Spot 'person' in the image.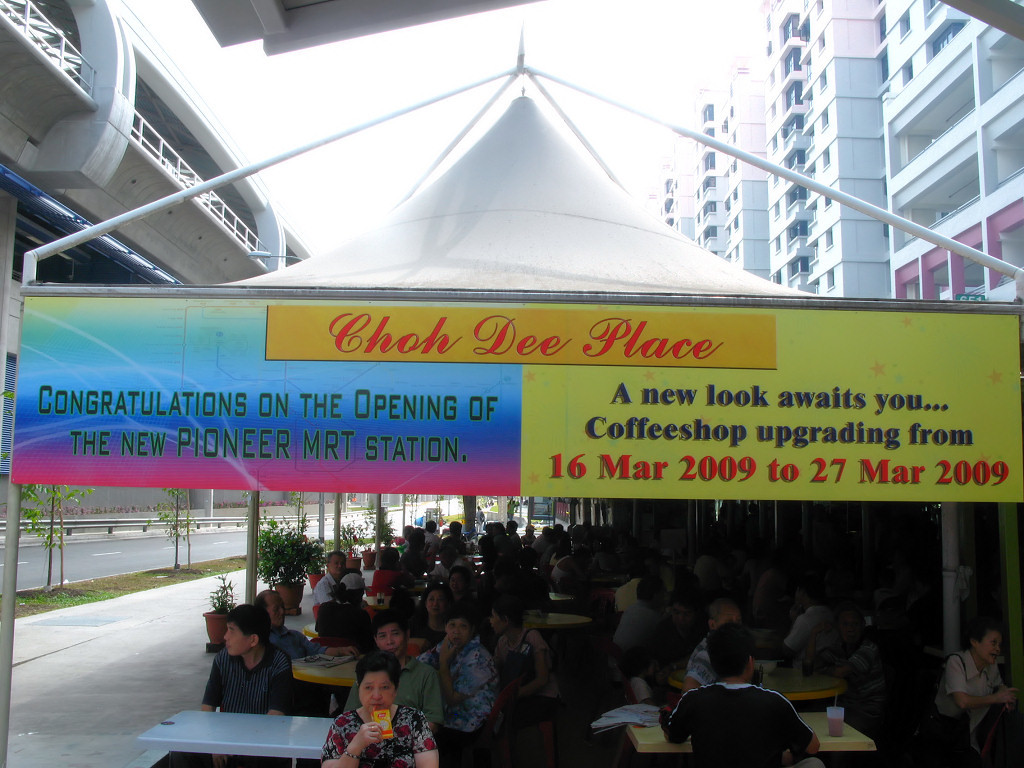
'person' found at (423, 522, 447, 556).
